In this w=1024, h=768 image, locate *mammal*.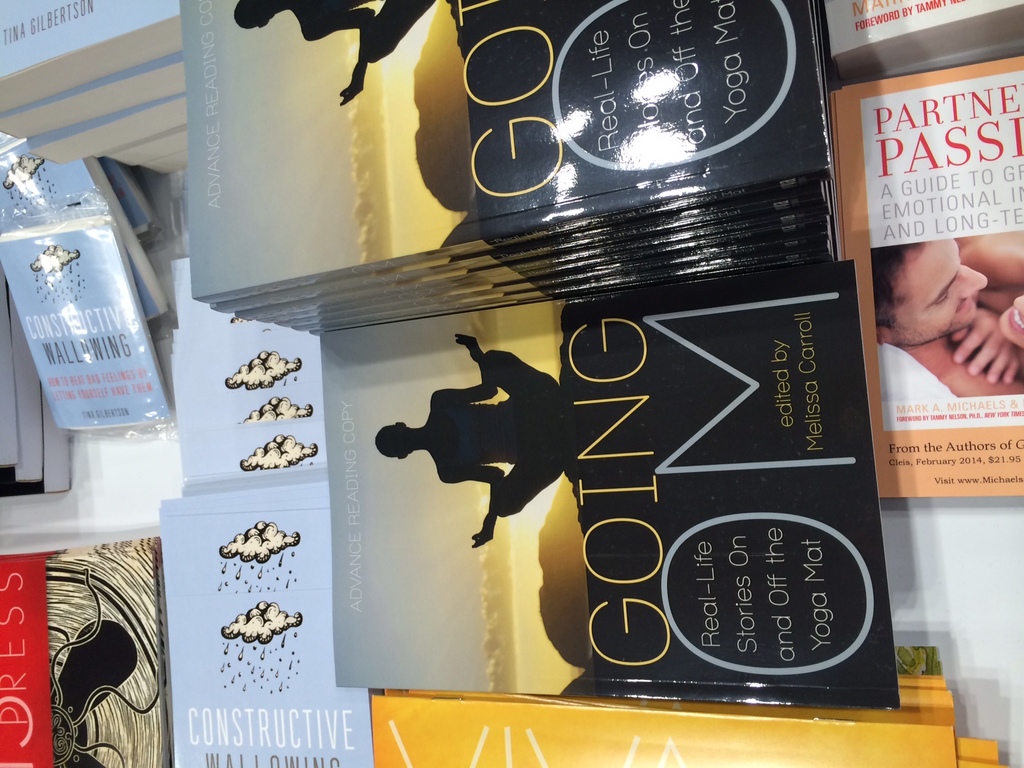
Bounding box: {"x1": 236, "y1": 0, "x2": 437, "y2": 103}.
